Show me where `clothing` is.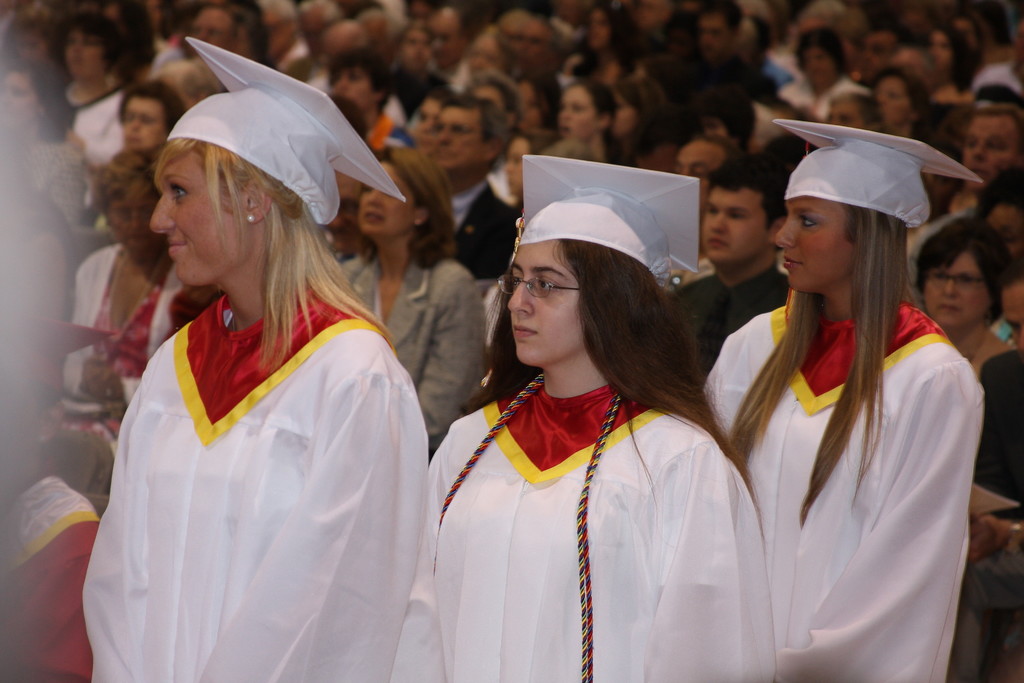
`clothing` is at (left=975, top=59, right=1023, bottom=104).
